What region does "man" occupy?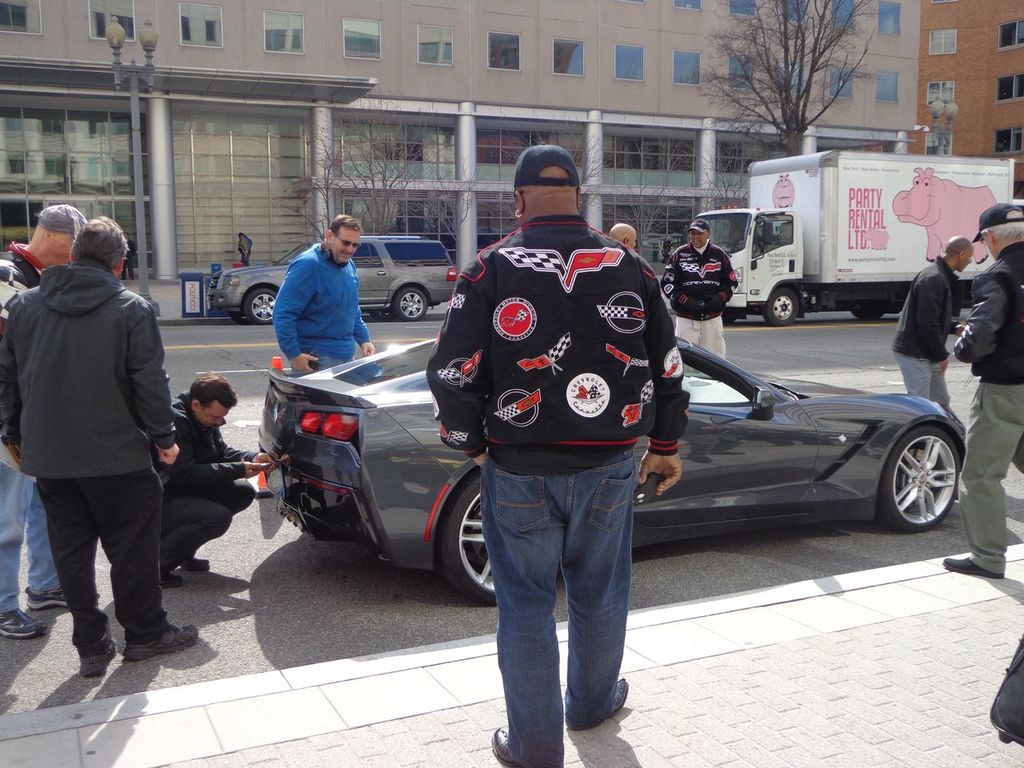
[894,234,974,410].
